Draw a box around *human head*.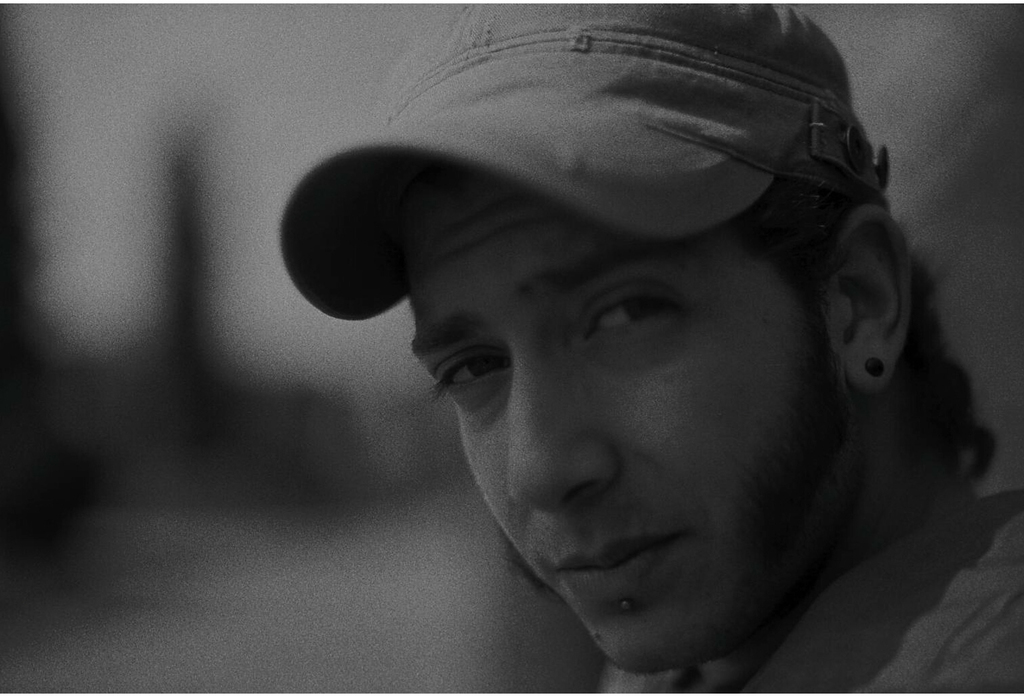
<region>291, 22, 921, 652</region>.
